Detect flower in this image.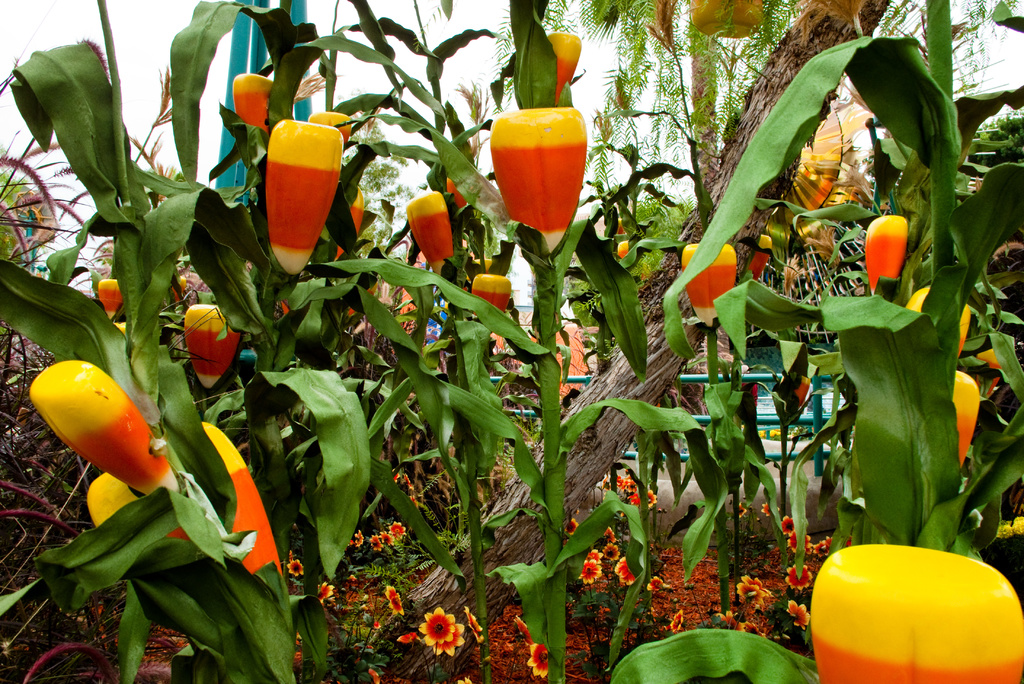
Detection: detection(954, 370, 977, 461).
